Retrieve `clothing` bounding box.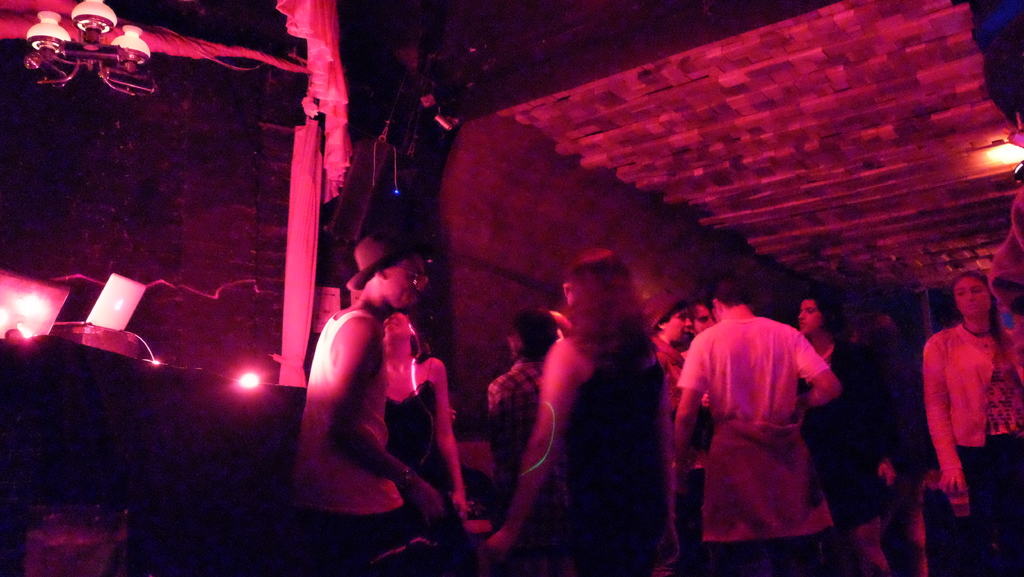
Bounding box: locate(678, 308, 827, 427).
